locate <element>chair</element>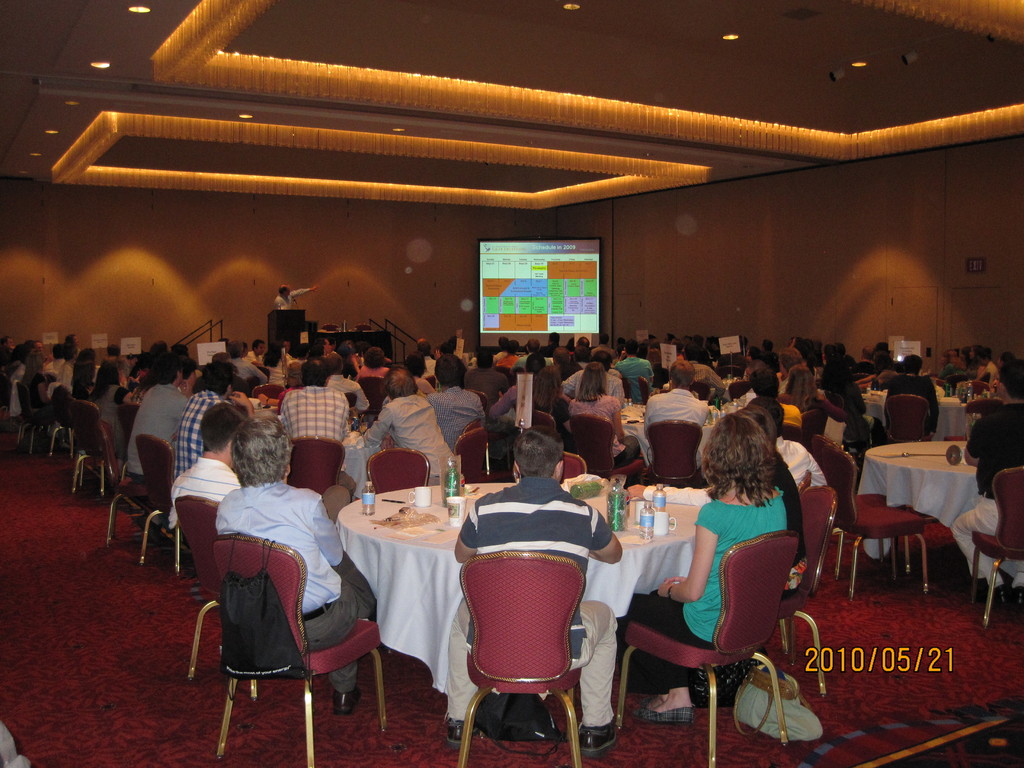
region(964, 393, 1004, 435)
